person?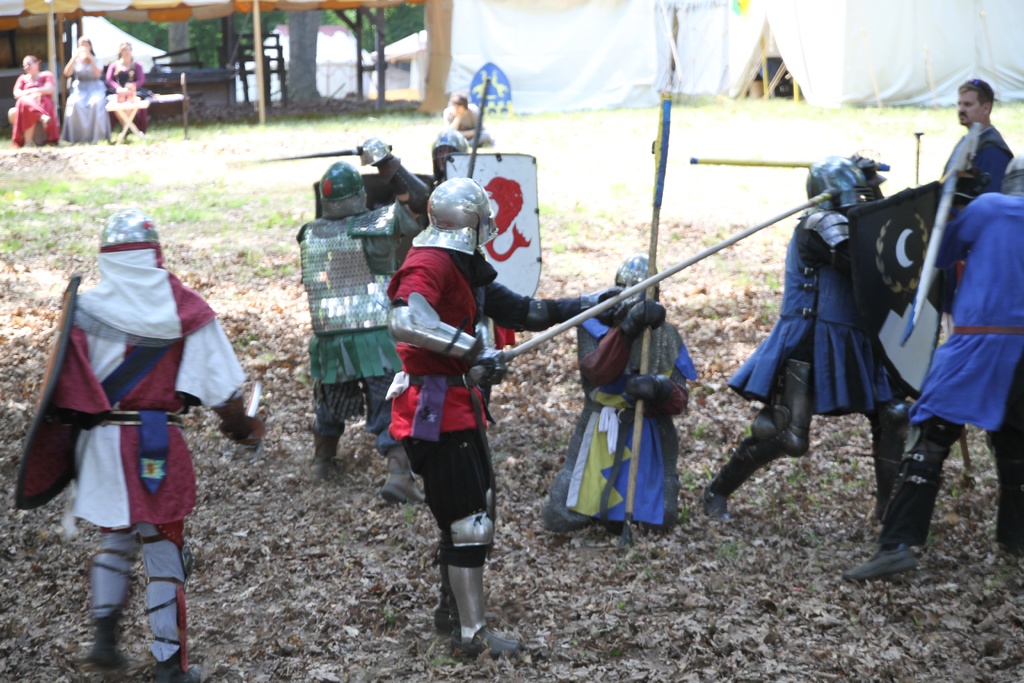
locate(294, 136, 433, 479)
